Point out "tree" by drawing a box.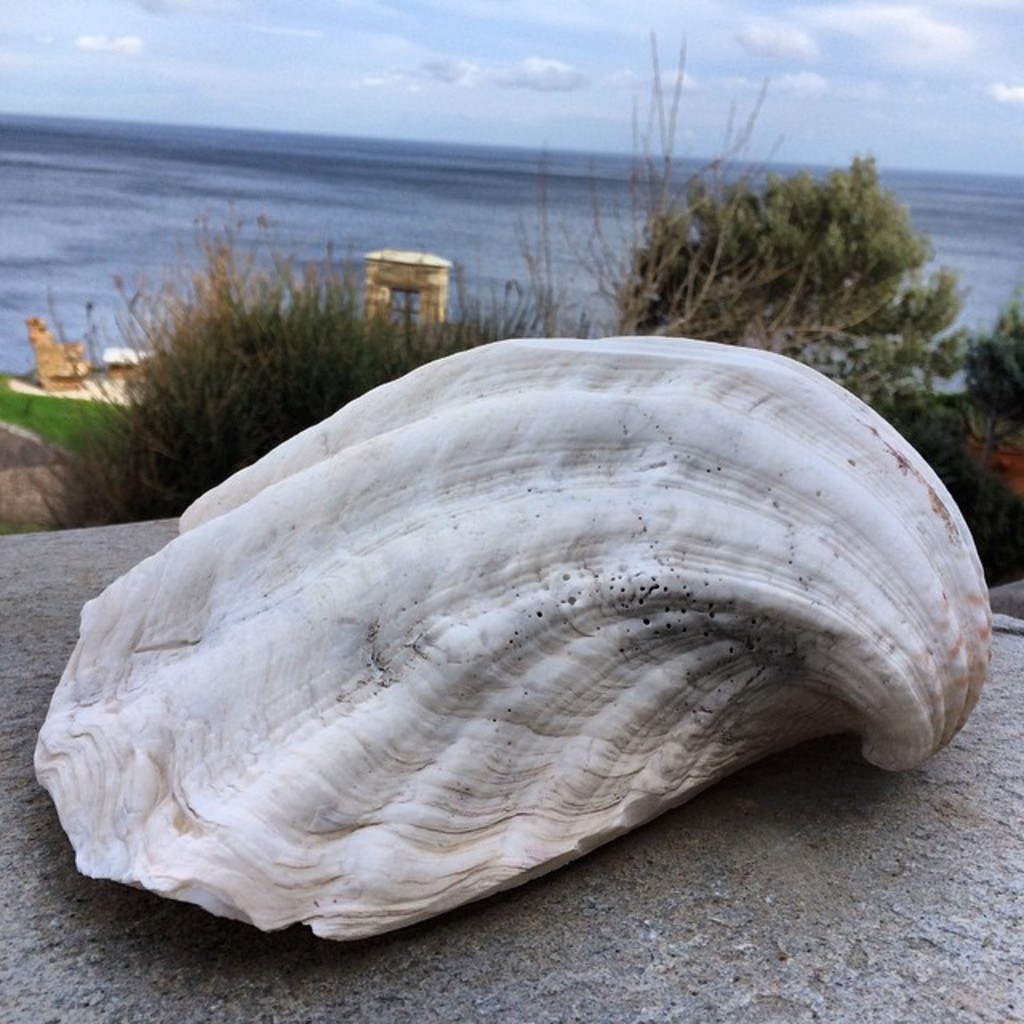
detection(613, 147, 978, 432).
